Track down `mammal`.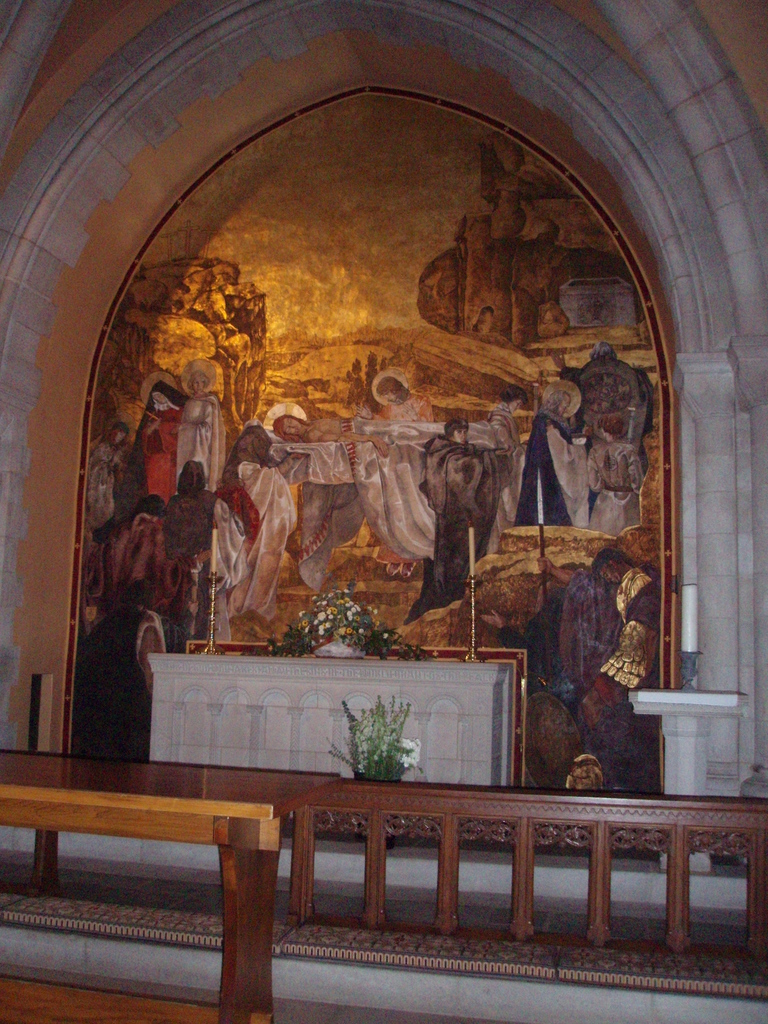
Tracked to {"left": 586, "top": 412, "right": 643, "bottom": 533}.
